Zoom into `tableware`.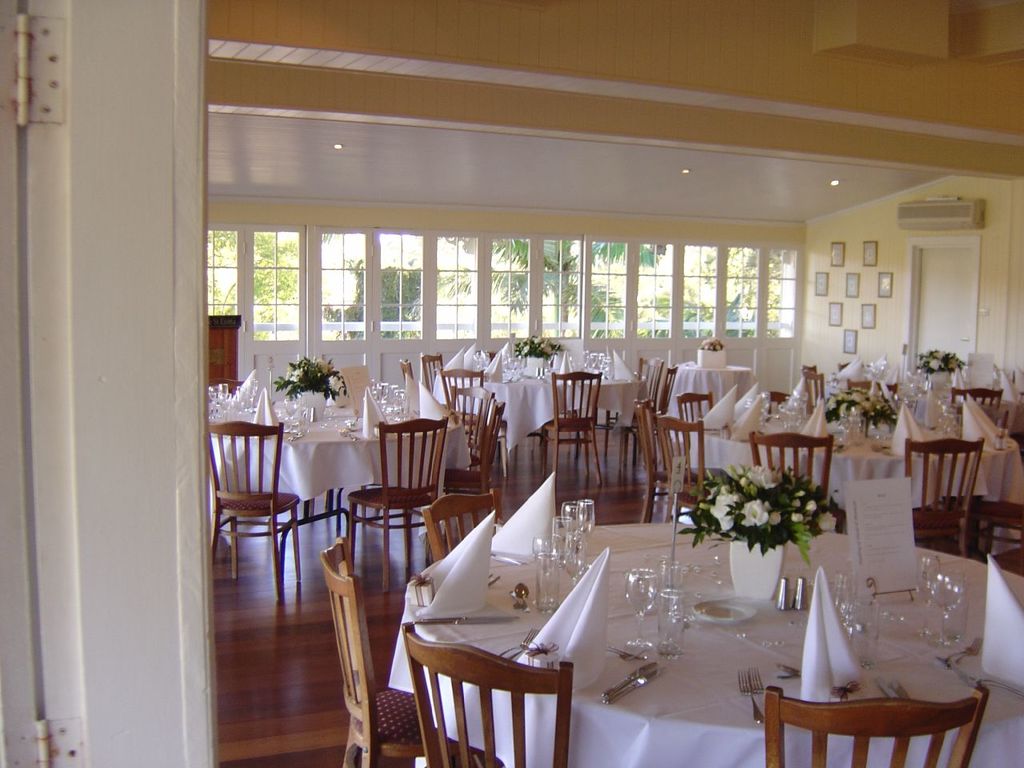
Zoom target: BBox(842, 678, 862, 701).
